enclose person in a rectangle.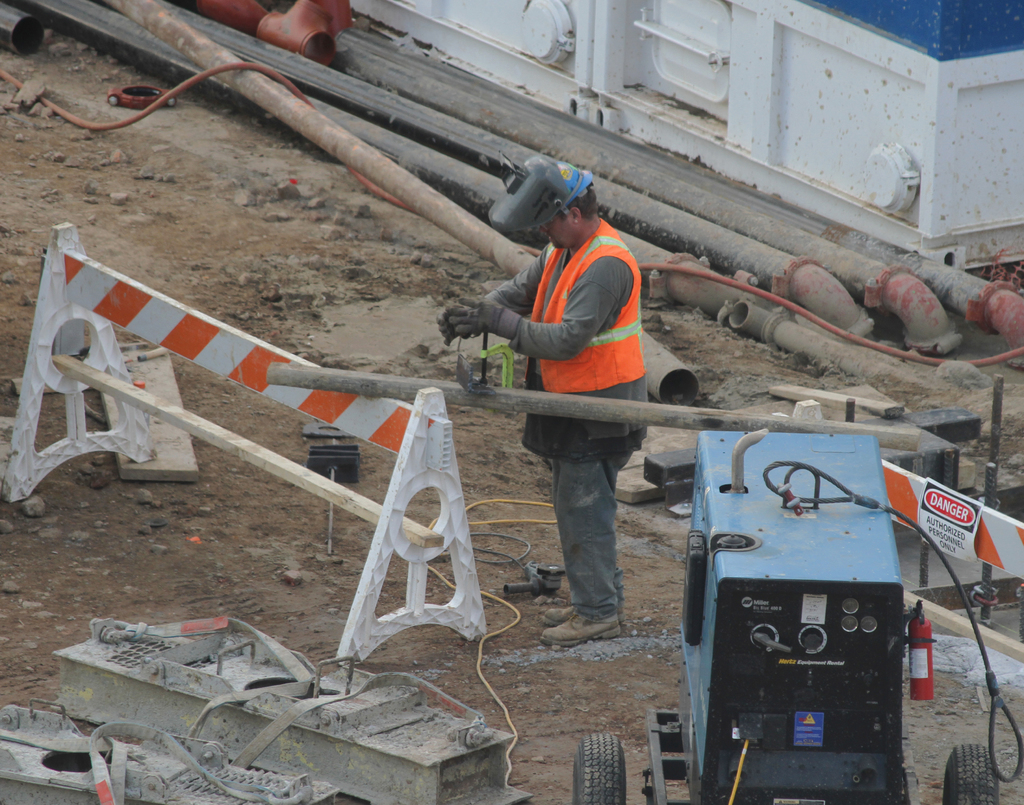
[433, 153, 650, 641].
